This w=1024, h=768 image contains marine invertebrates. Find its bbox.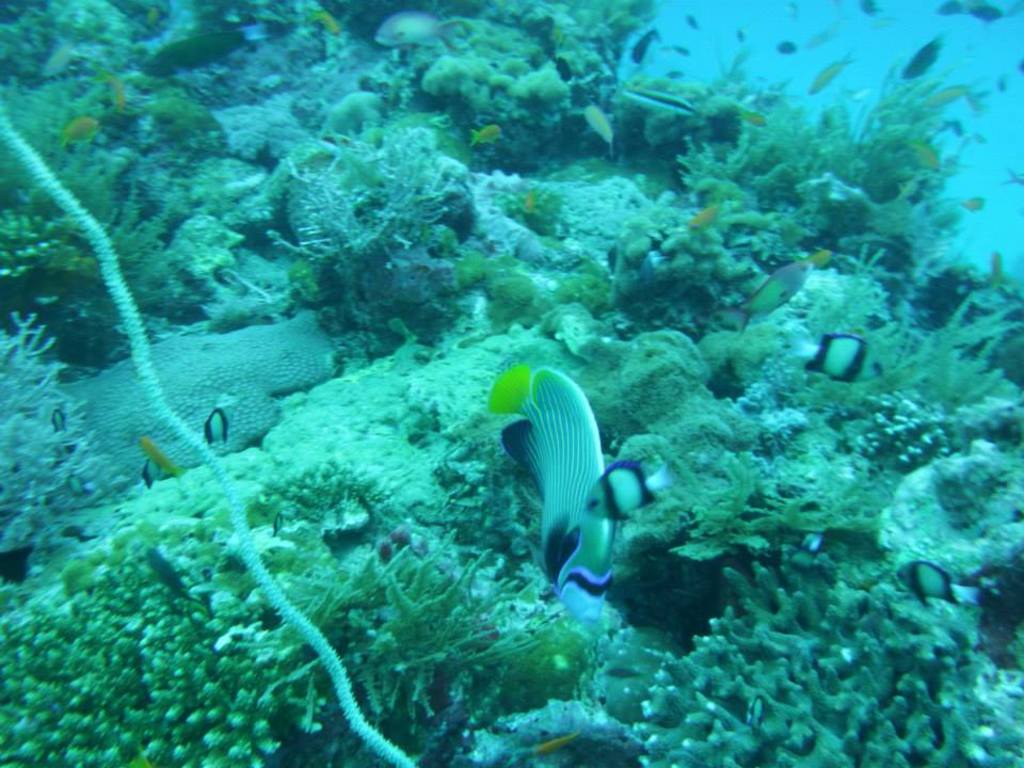
bbox(1, 137, 222, 339).
